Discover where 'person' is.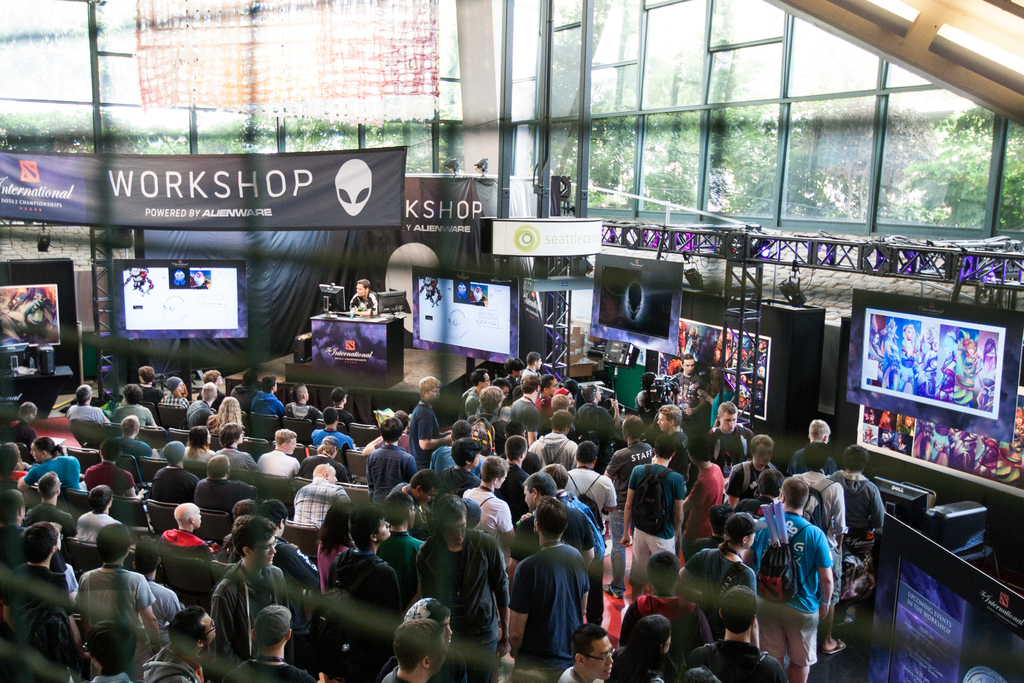
Discovered at crop(669, 508, 764, 651).
